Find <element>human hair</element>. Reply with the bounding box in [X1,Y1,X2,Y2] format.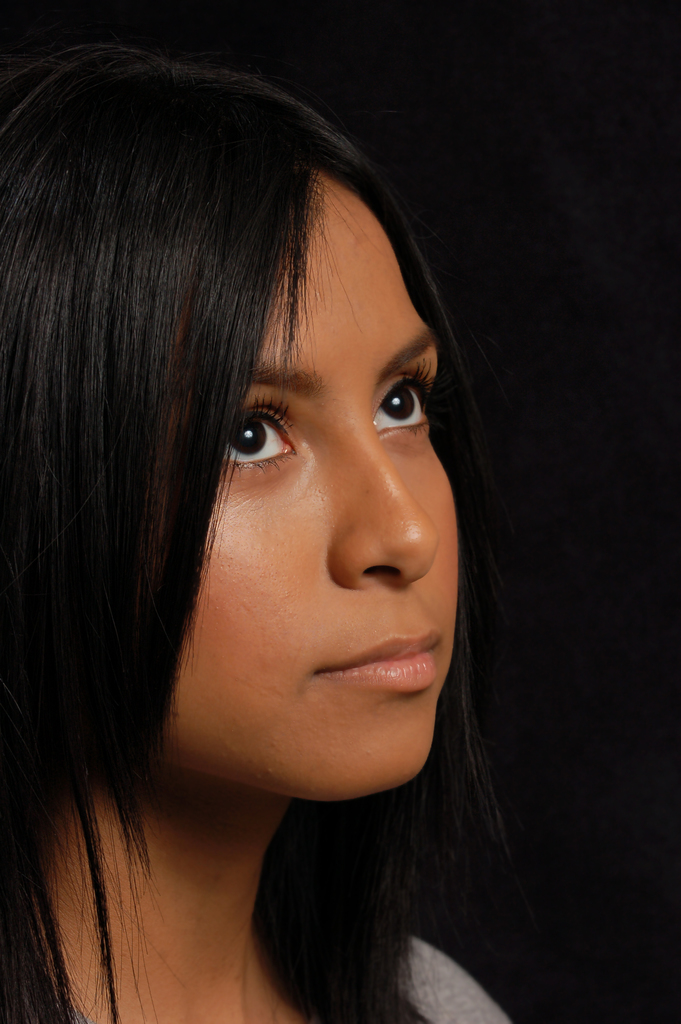
[3,43,516,1023].
